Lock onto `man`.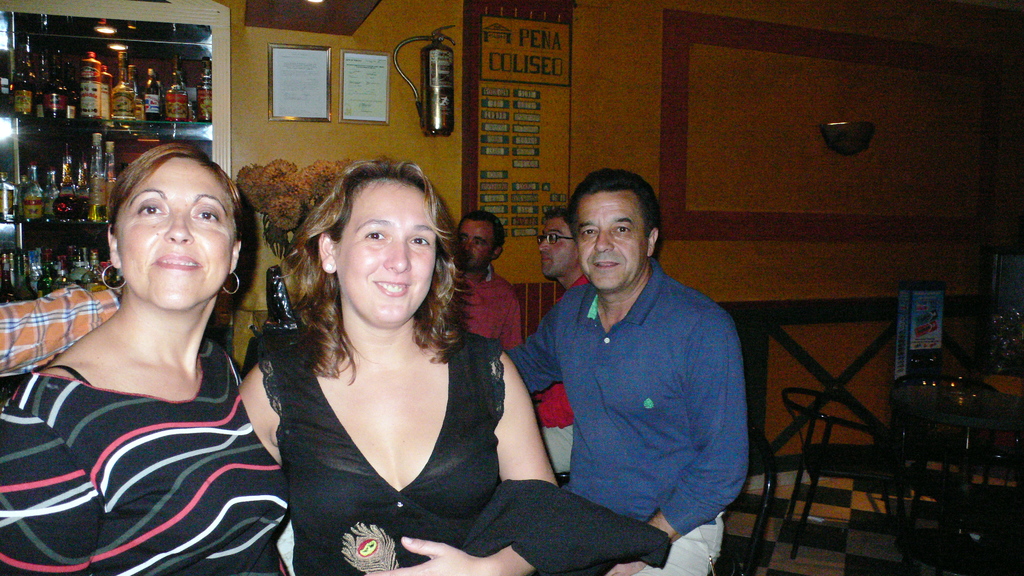
Locked: 532 207 589 474.
